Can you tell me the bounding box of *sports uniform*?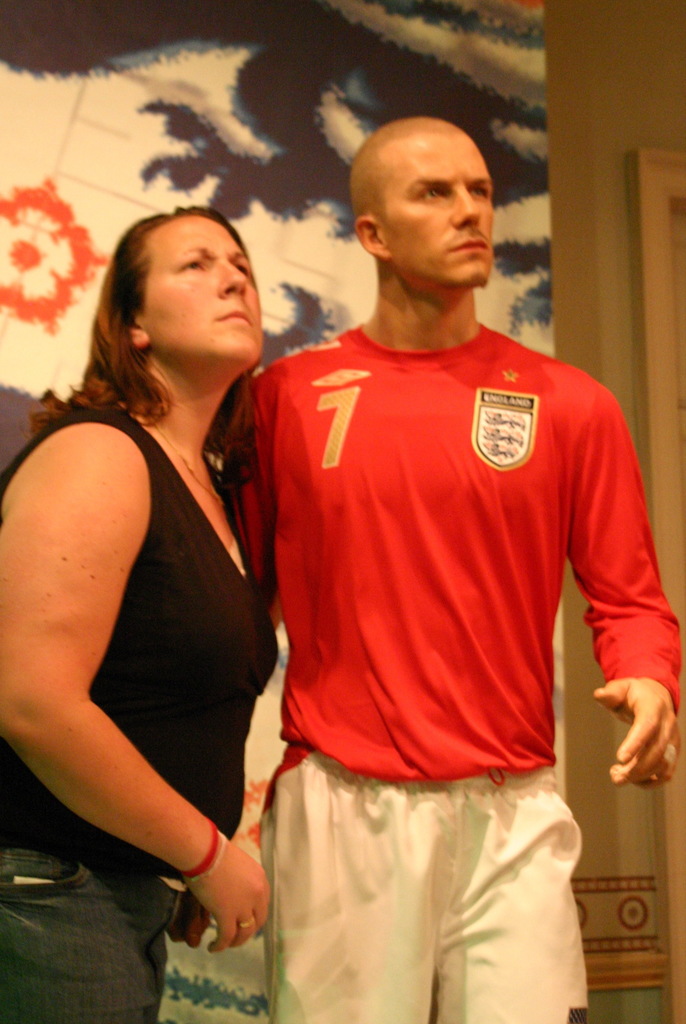
206/193/658/868.
